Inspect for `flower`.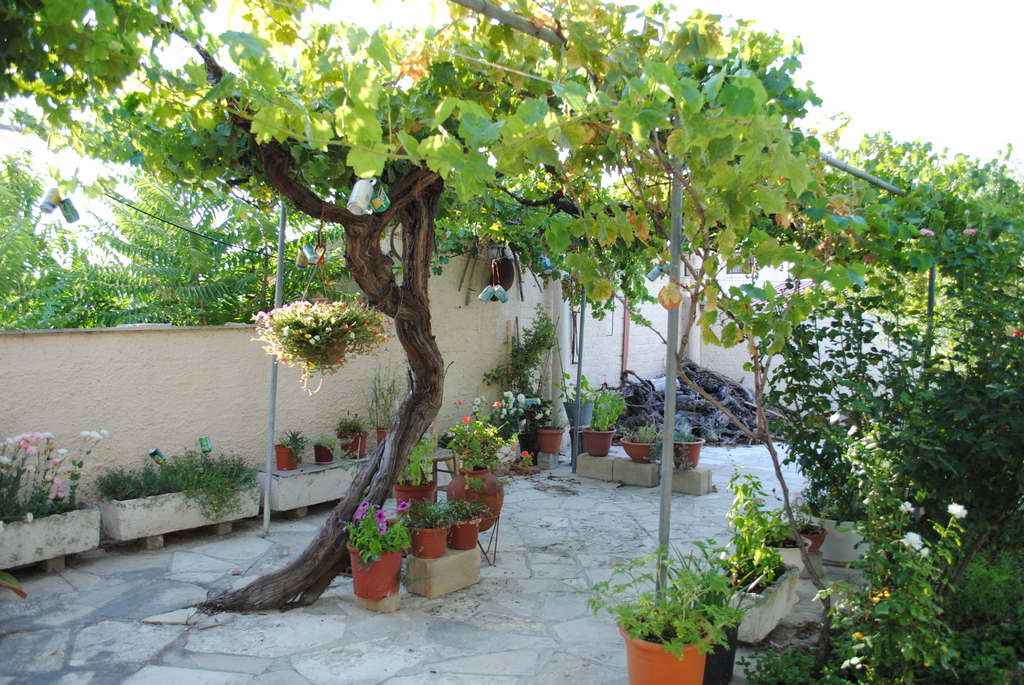
Inspection: x1=522, y1=450, x2=531, y2=455.
